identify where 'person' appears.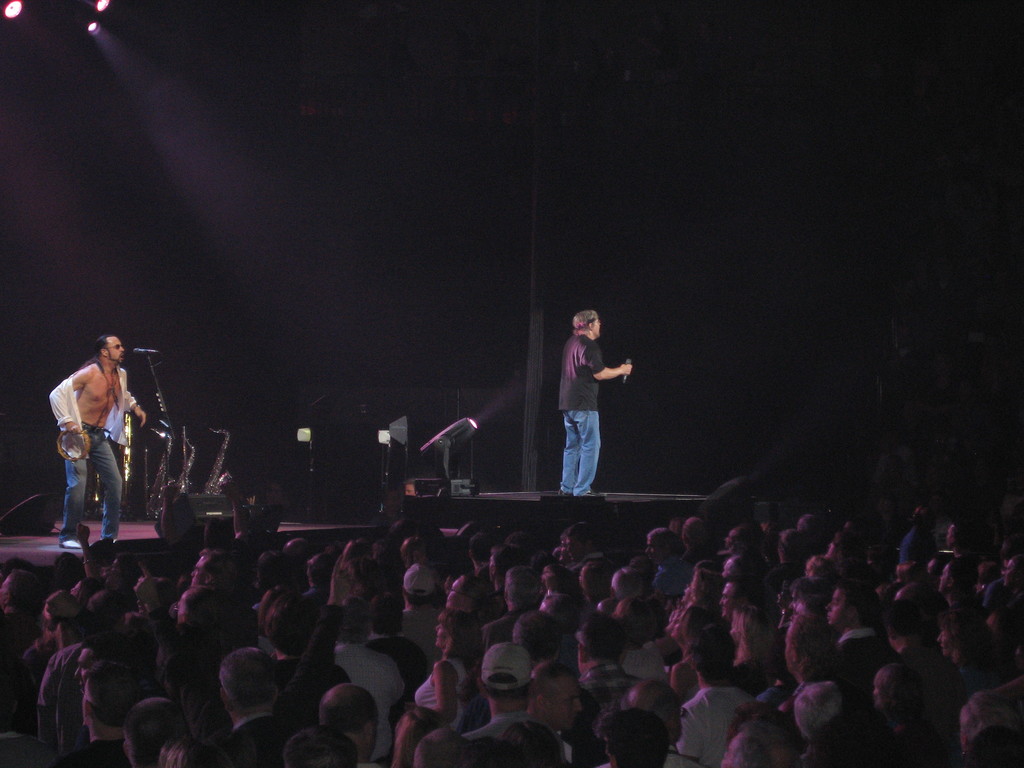
Appears at [left=547, top=283, right=636, bottom=513].
